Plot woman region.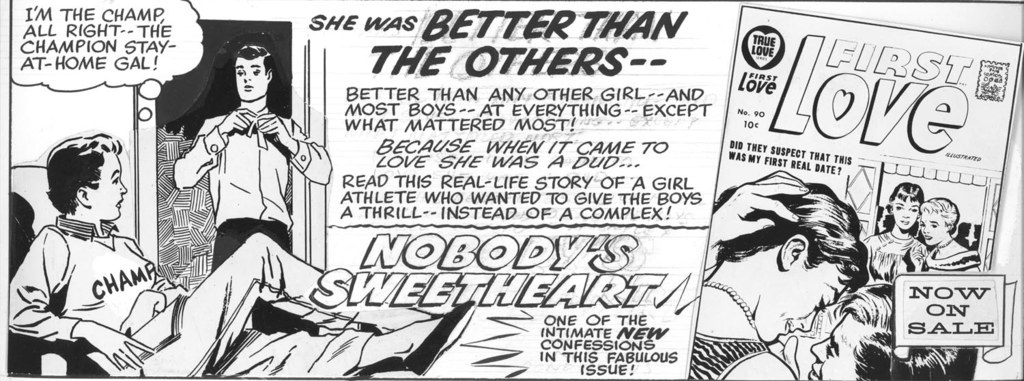
Plotted at box(923, 198, 977, 270).
